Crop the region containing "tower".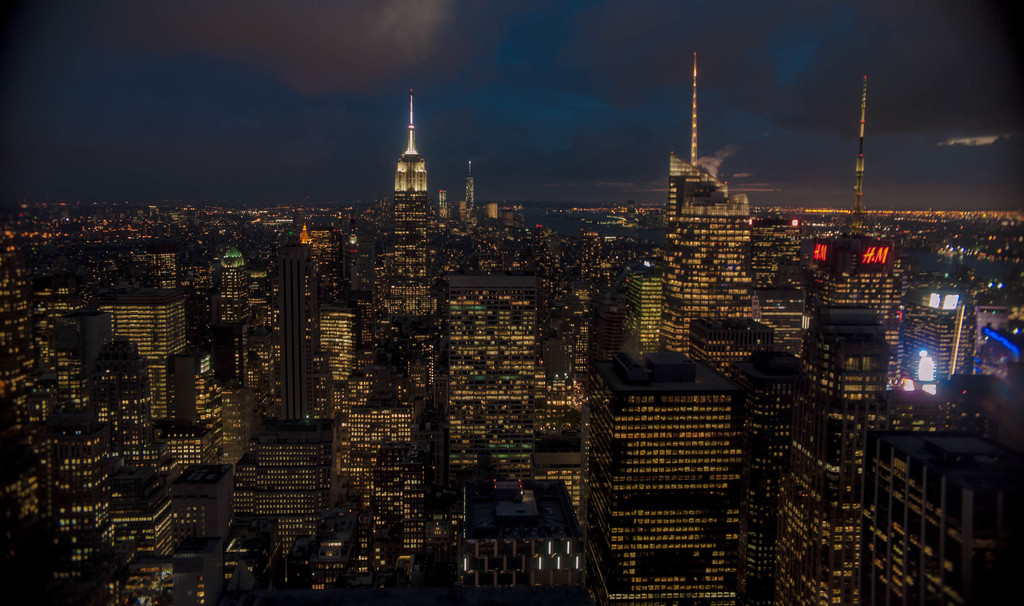
Crop region: [536,378,575,435].
